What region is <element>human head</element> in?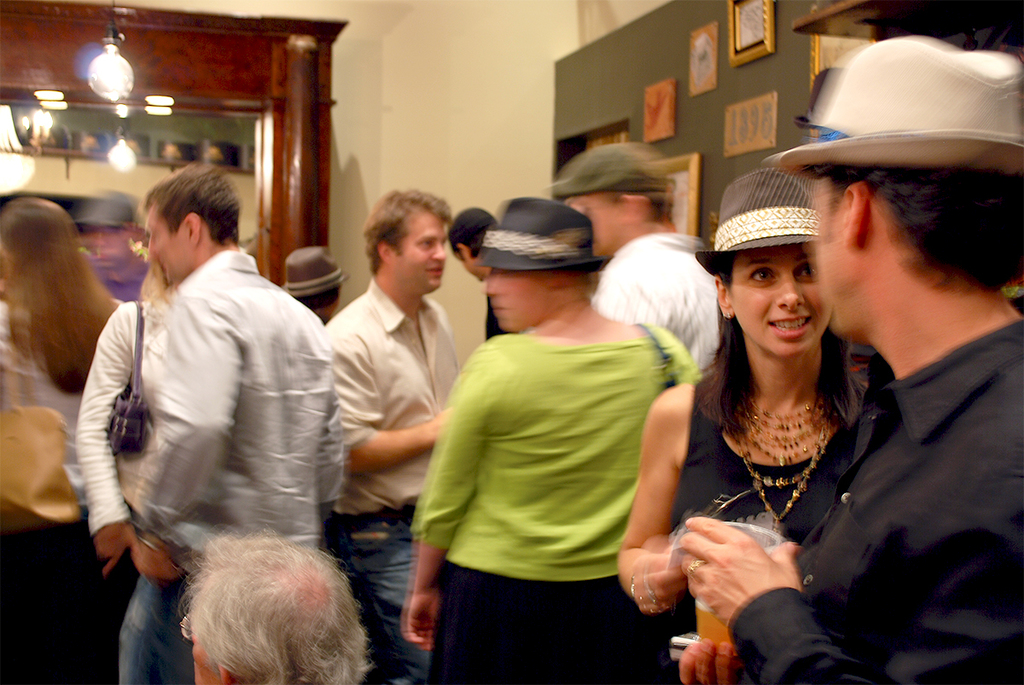
{"left": 480, "top": 196, "right": 612, "bottom": 334}.
